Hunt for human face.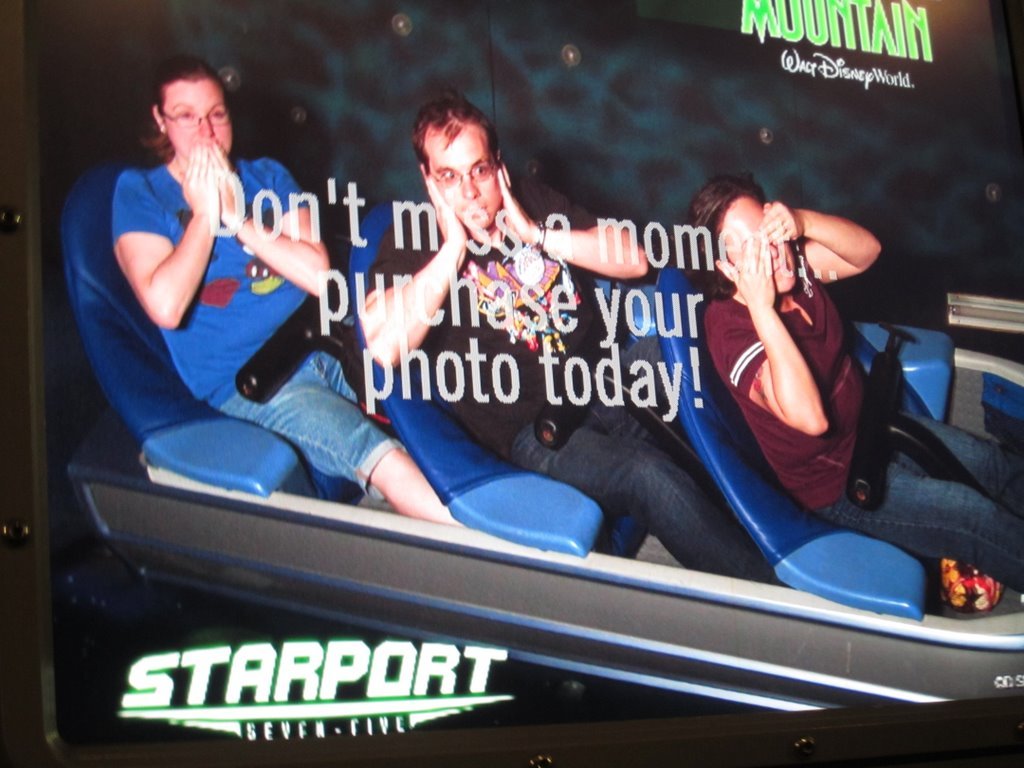
Hunted down at box=[427, 121, 503, 231].
